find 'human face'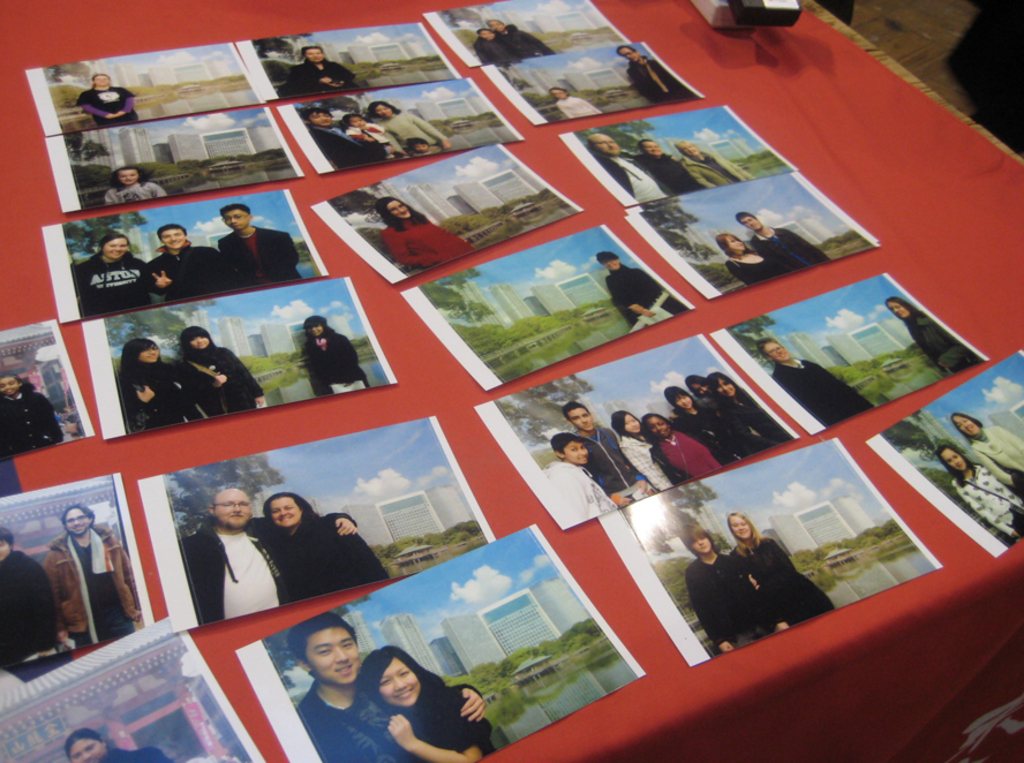
{"left": 2, "top": 377, "right": 20, "bottom": 395}
